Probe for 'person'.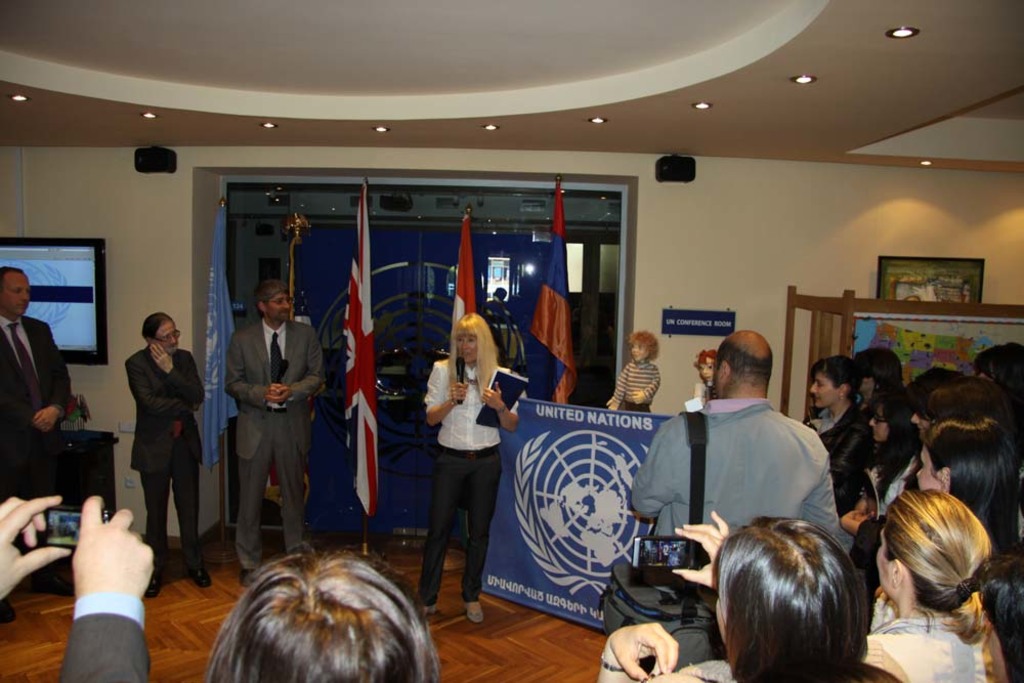
Probe result: [125, 311, 209, 588].
